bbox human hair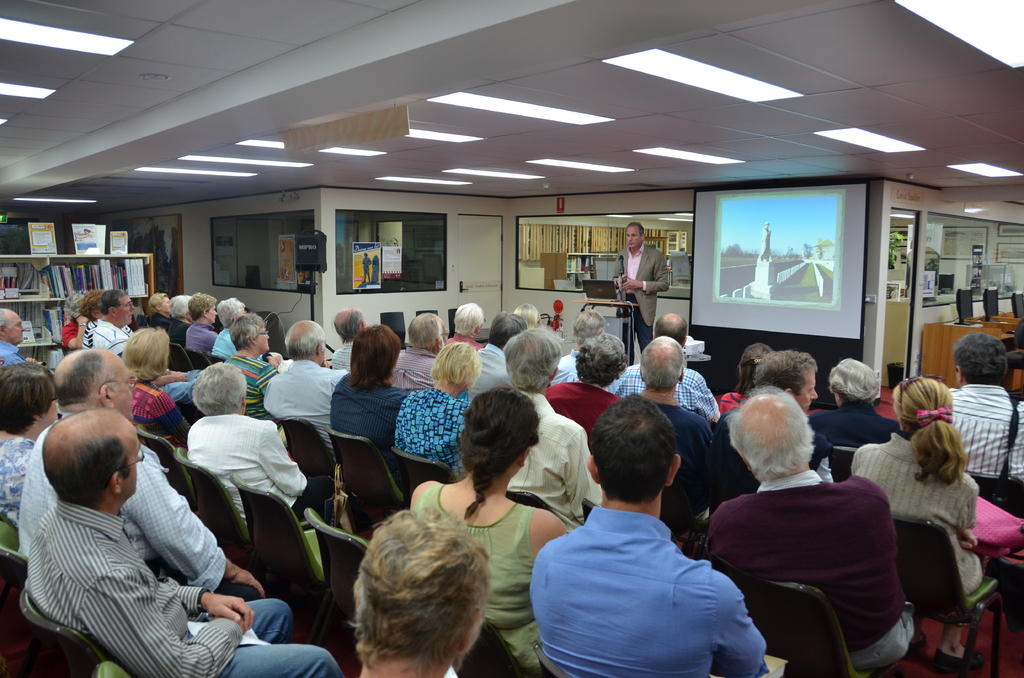
x1=952 y1=331 x2=1009 y2=385
